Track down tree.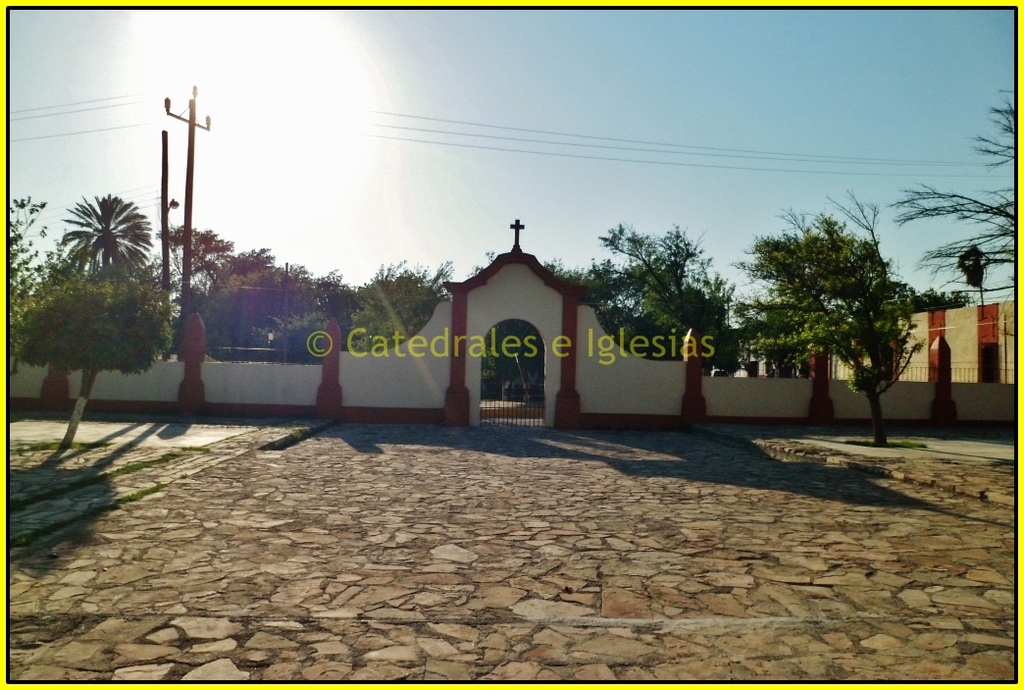
Tracked to (160, 222, 234, 318).
